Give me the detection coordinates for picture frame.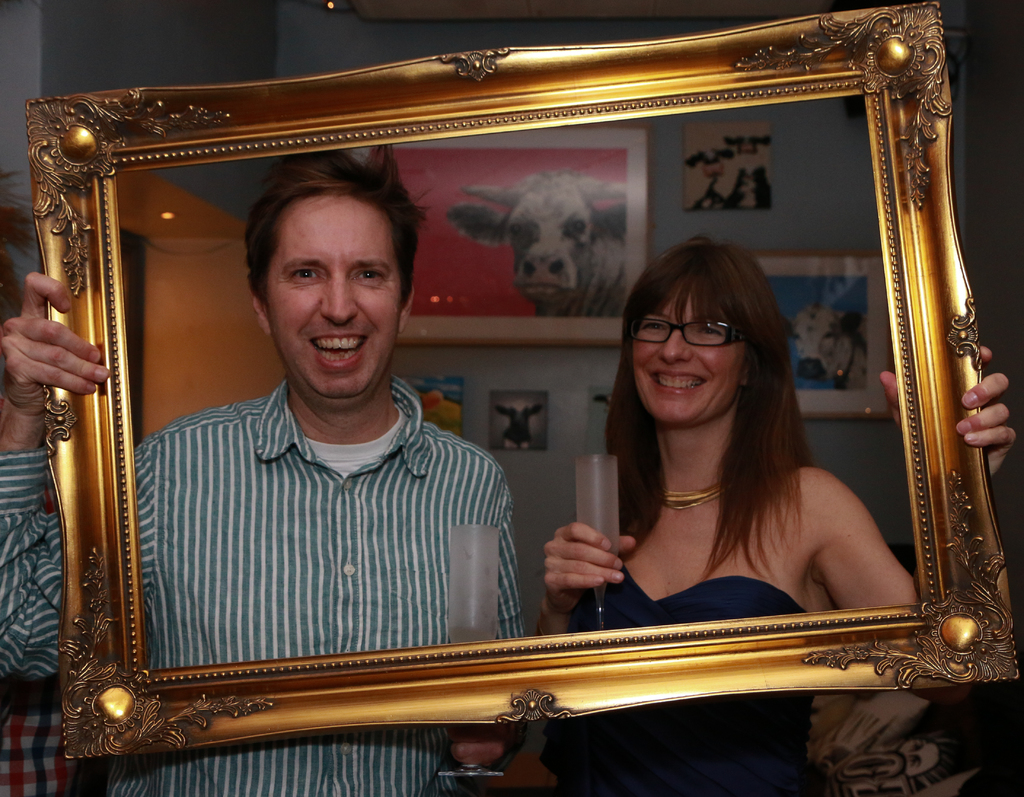
(343, 124, 654, 351).
